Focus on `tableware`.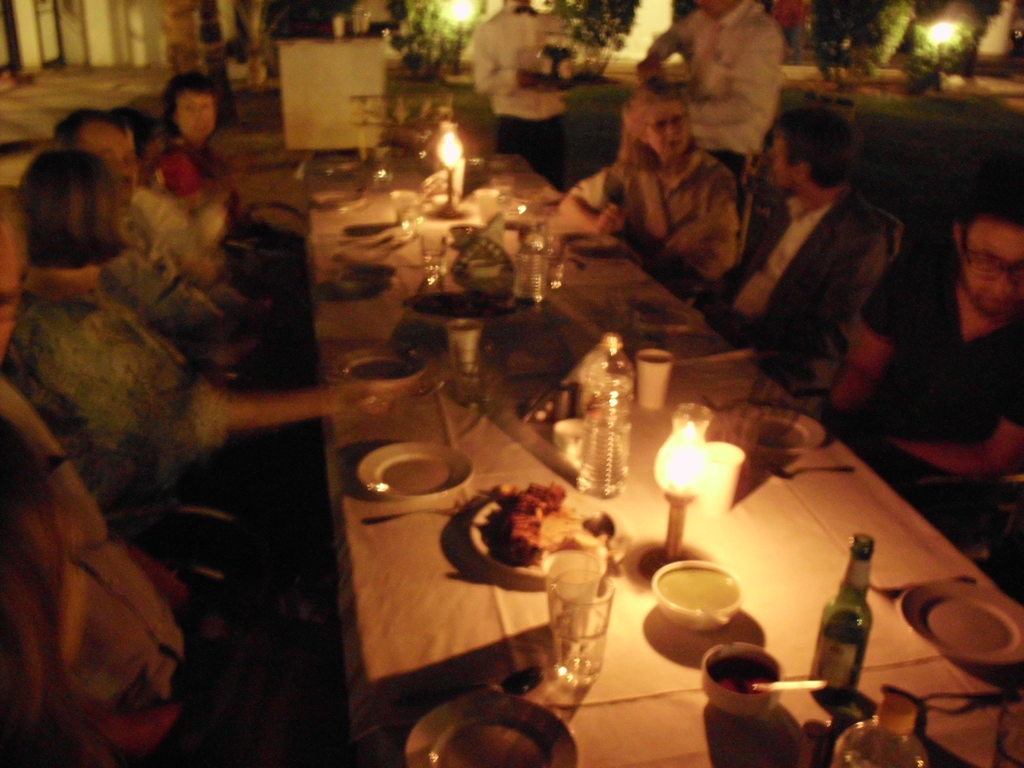
Focused at bbox=(728, 406, 829, 459).
